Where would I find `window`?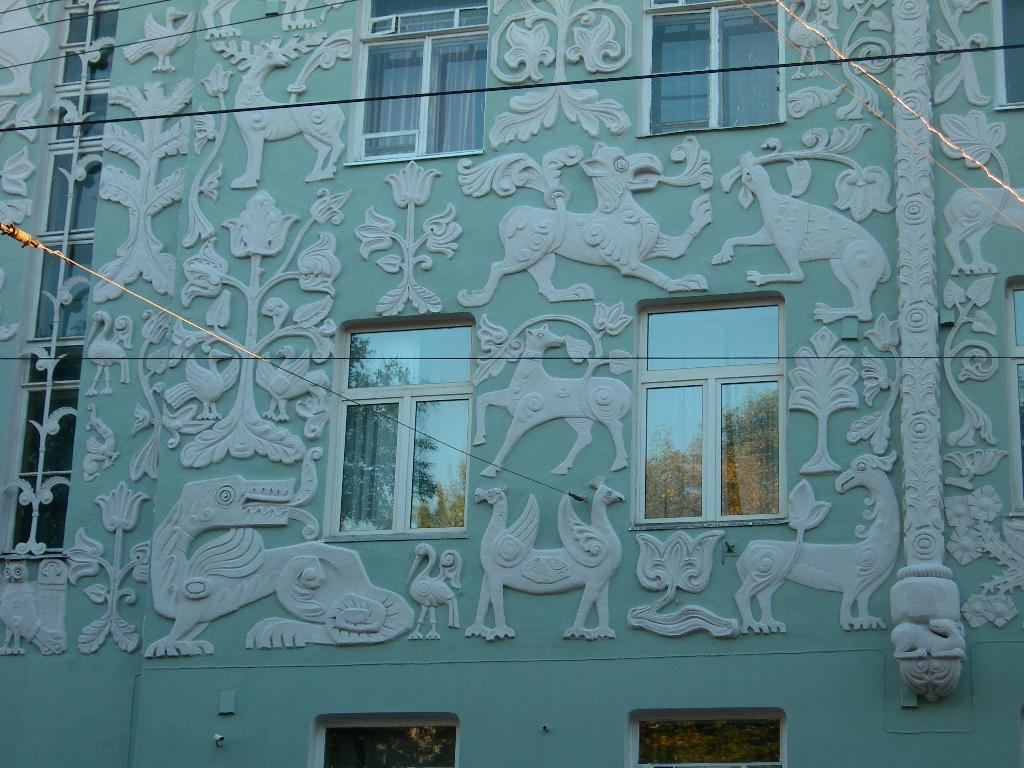
At pyautogui.locateOnScreen(342, 308, 467, 541).
